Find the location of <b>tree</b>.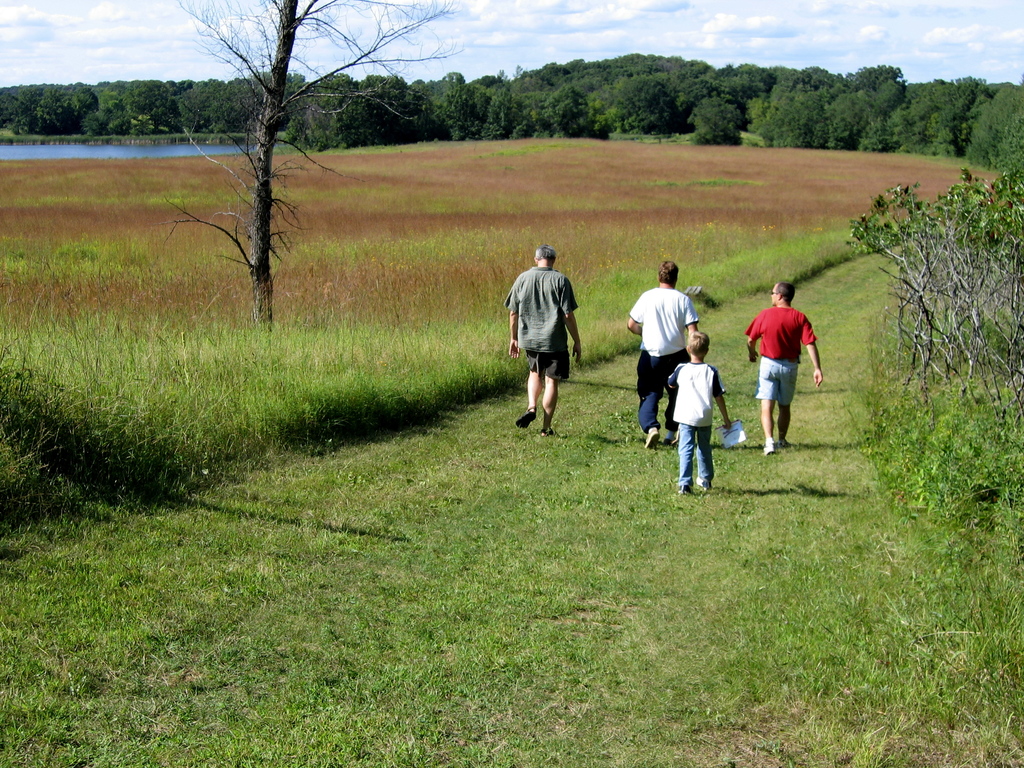
Location: [0,52,1016,170].
